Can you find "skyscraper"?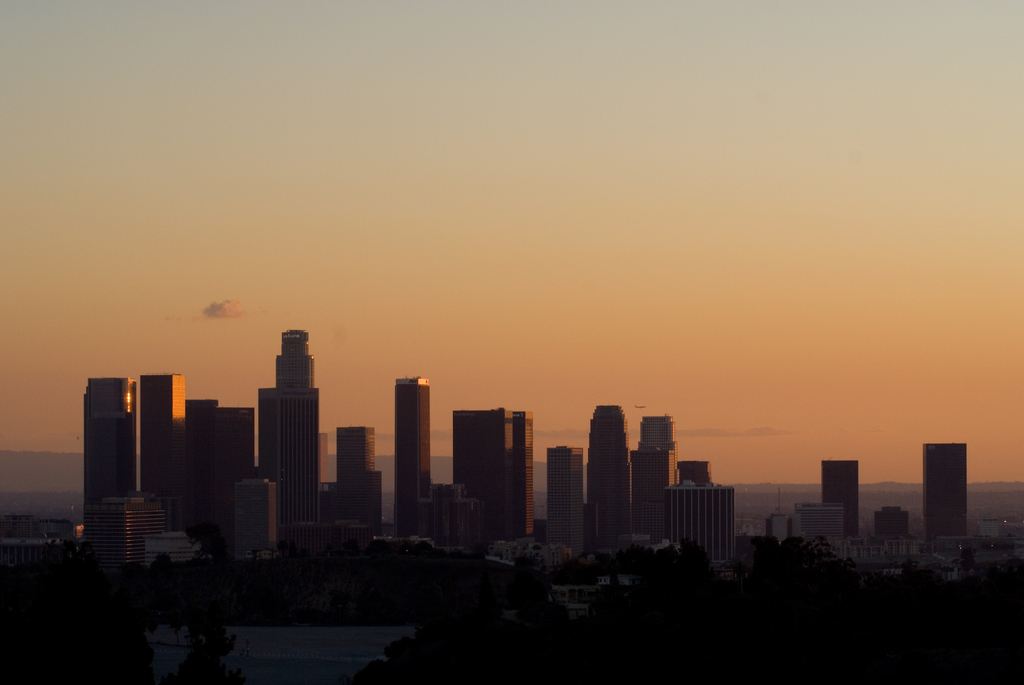
Yes, bounding box: box(918, 439, 970, 551).
